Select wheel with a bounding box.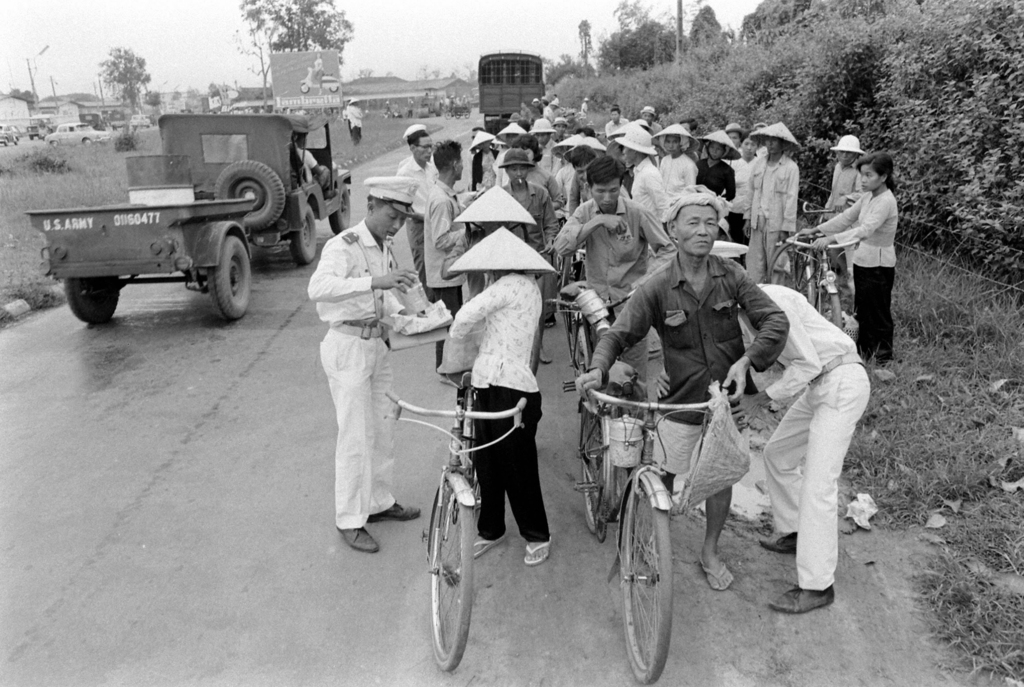
[206,236,251,321].
